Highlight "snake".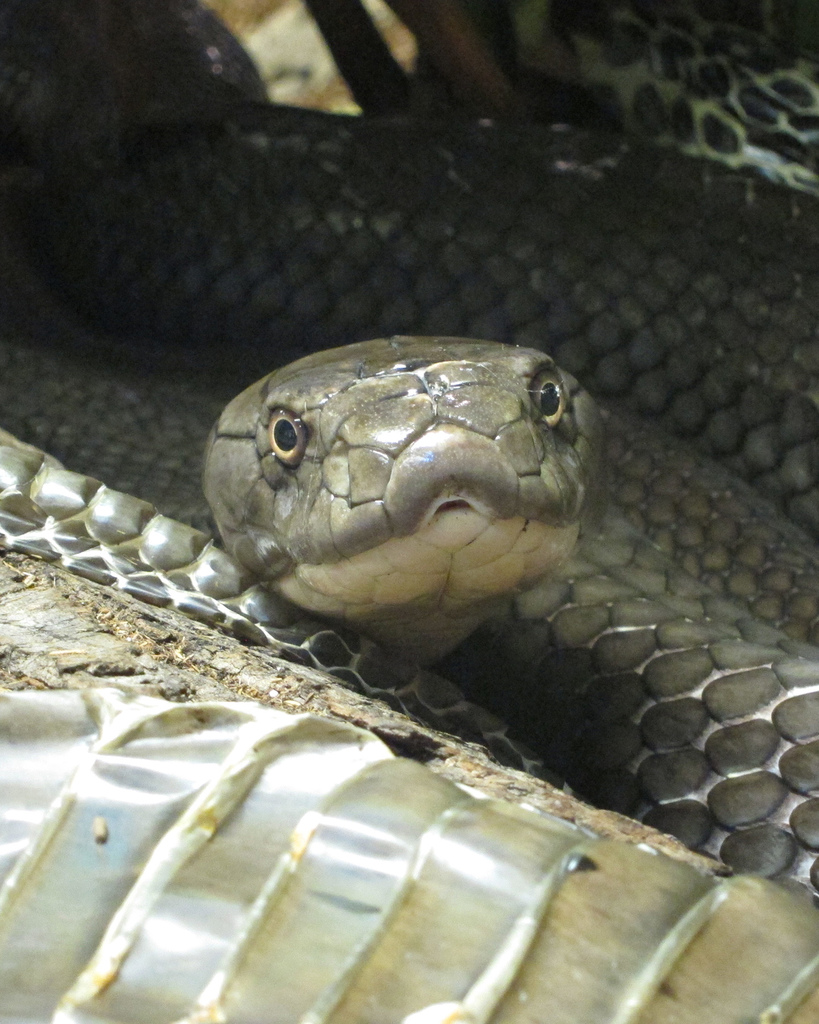
Highlighted region: bbox(0, 0, 818, 1023).
